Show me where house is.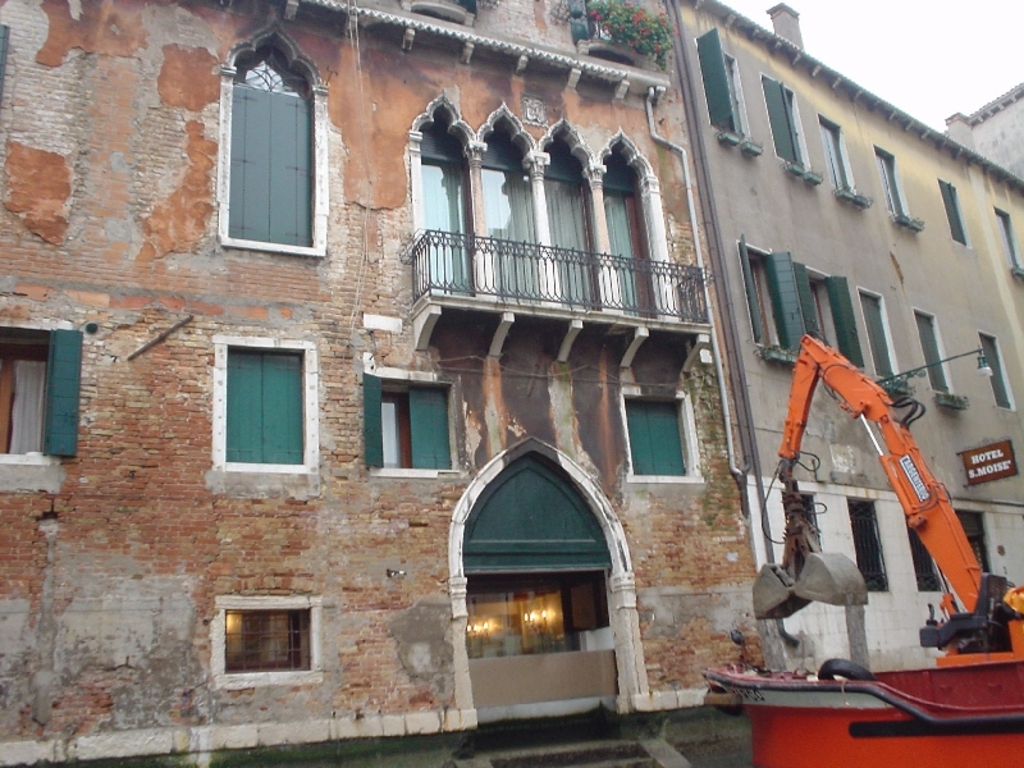
house is at select_region(671, 0, 1023, 684).
